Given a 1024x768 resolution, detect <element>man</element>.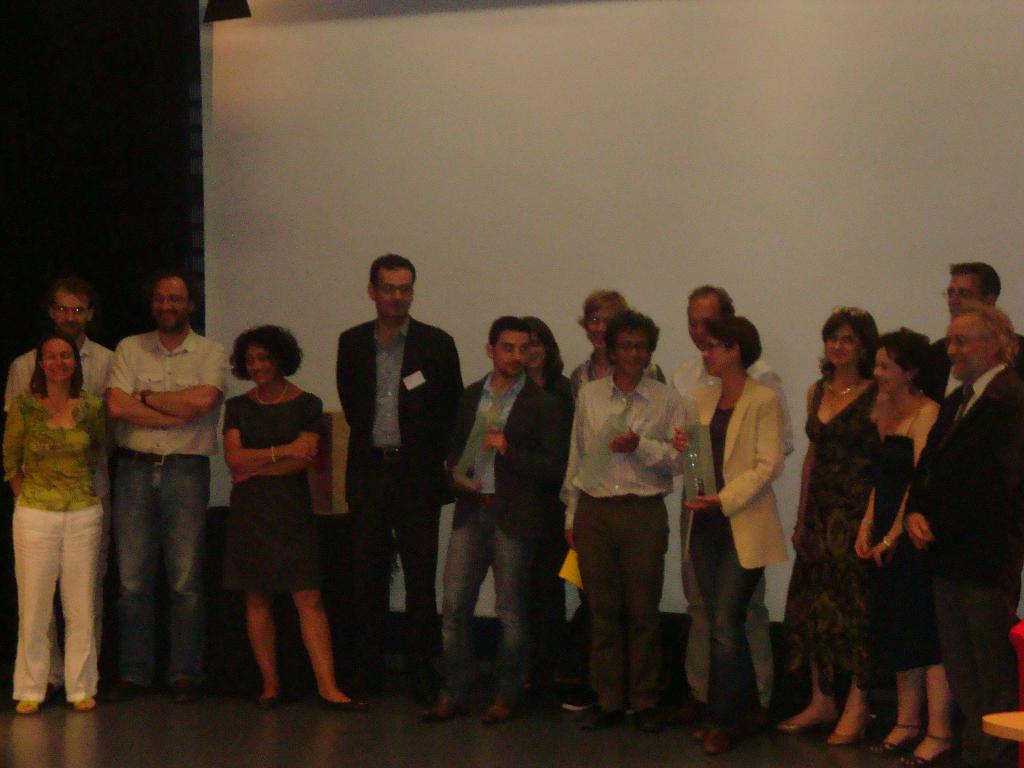
[900,304,1023,767].
